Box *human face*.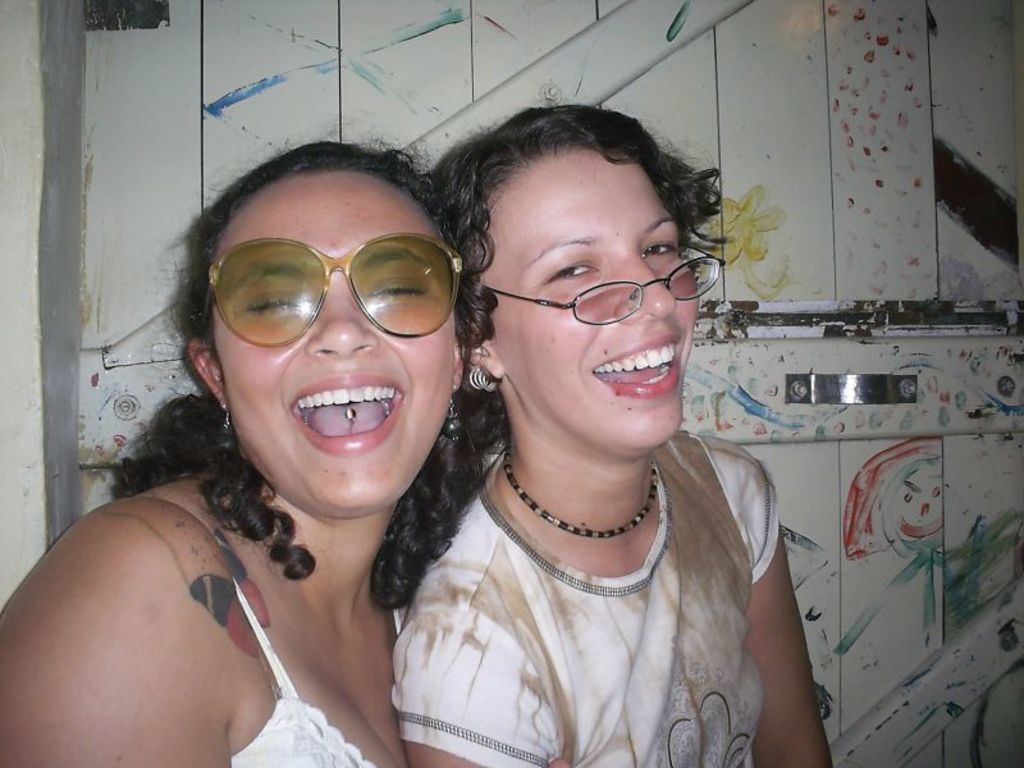
BBox(480, 156, 695, 453).
